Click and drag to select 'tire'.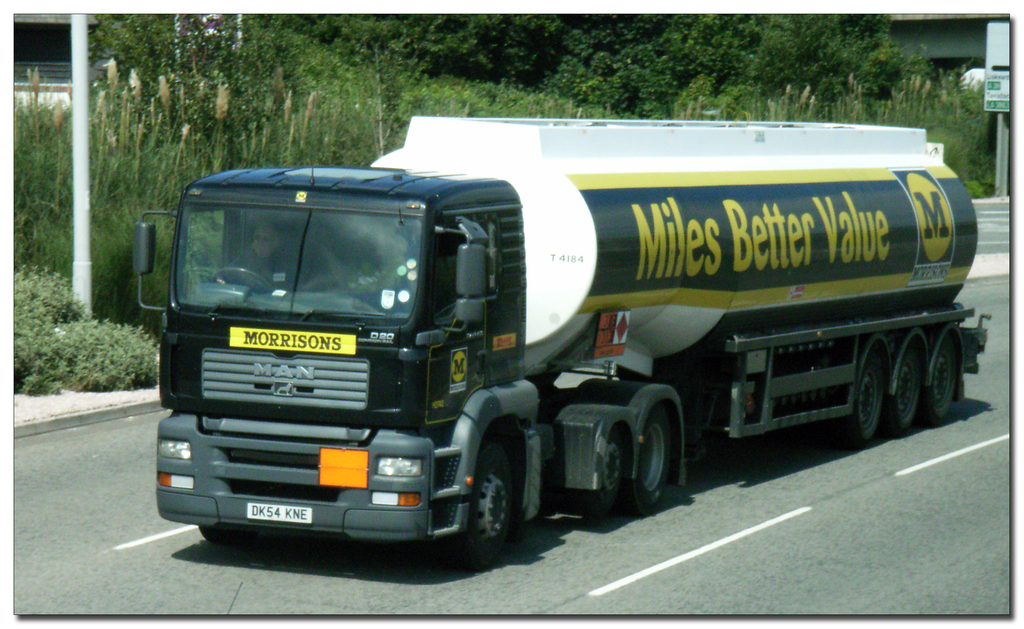
Selection: <region>927, 312, 979, 412</region>.
